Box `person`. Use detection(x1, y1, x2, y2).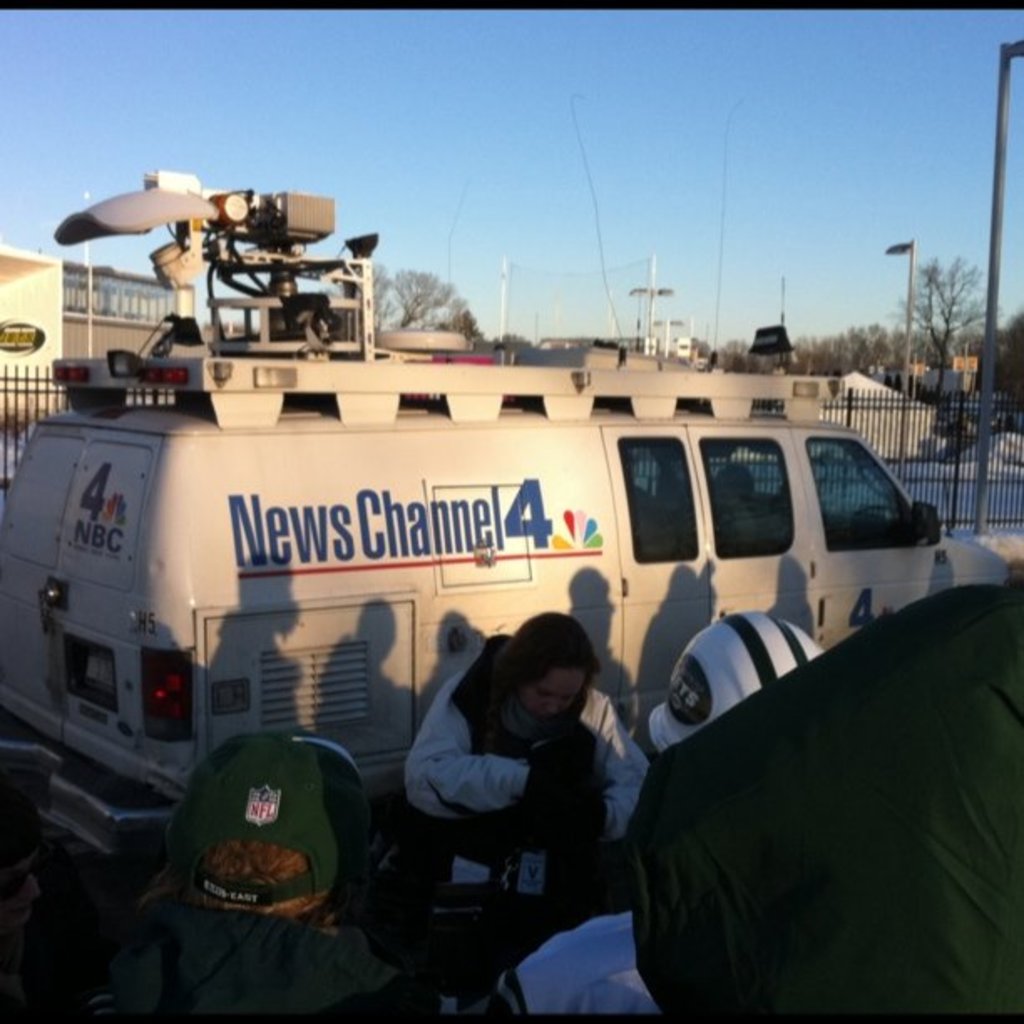
detection(405, 604, 654, 1022).
